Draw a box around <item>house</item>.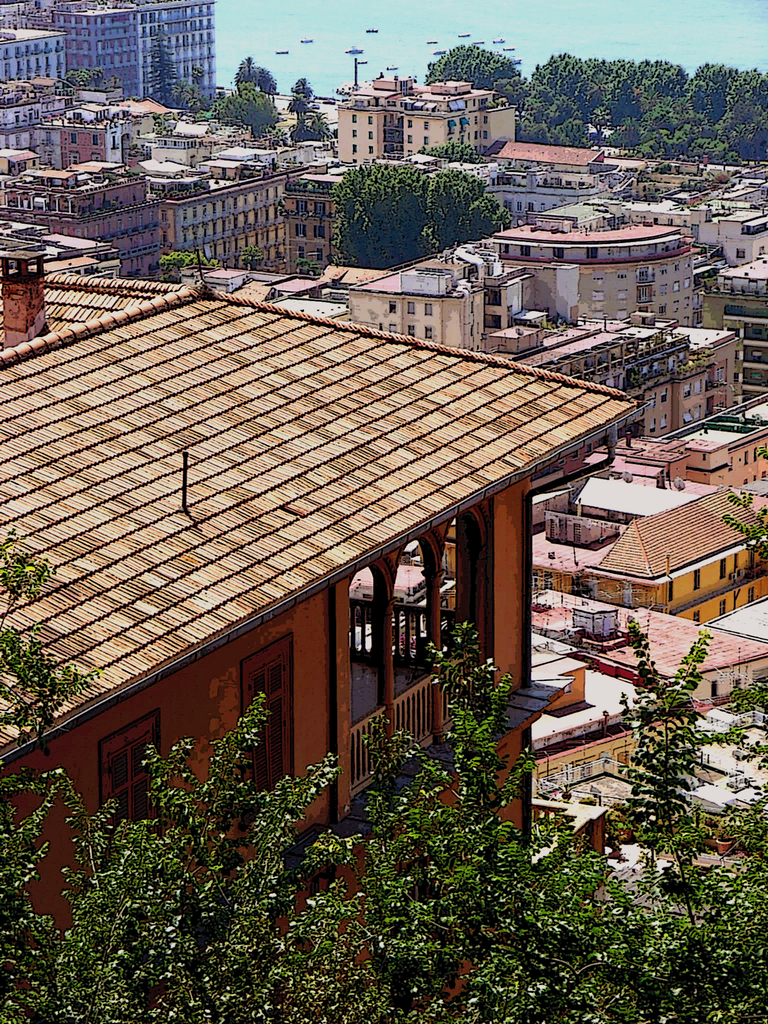
Rect(338, 73, 525, 161).
